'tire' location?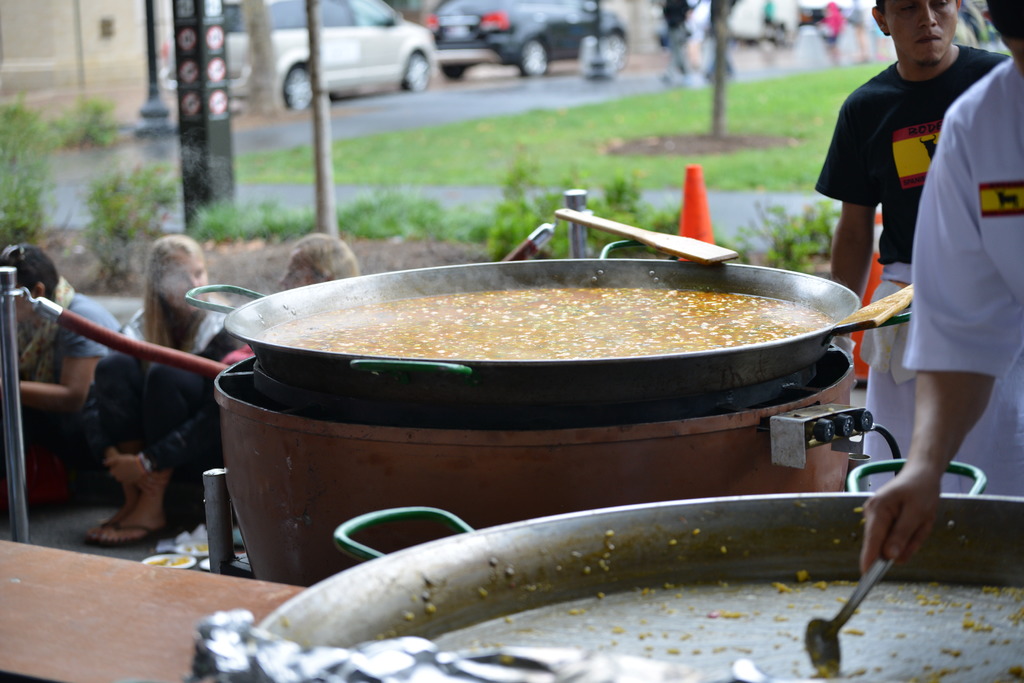
bbox=[518, 44, 546, 77]
